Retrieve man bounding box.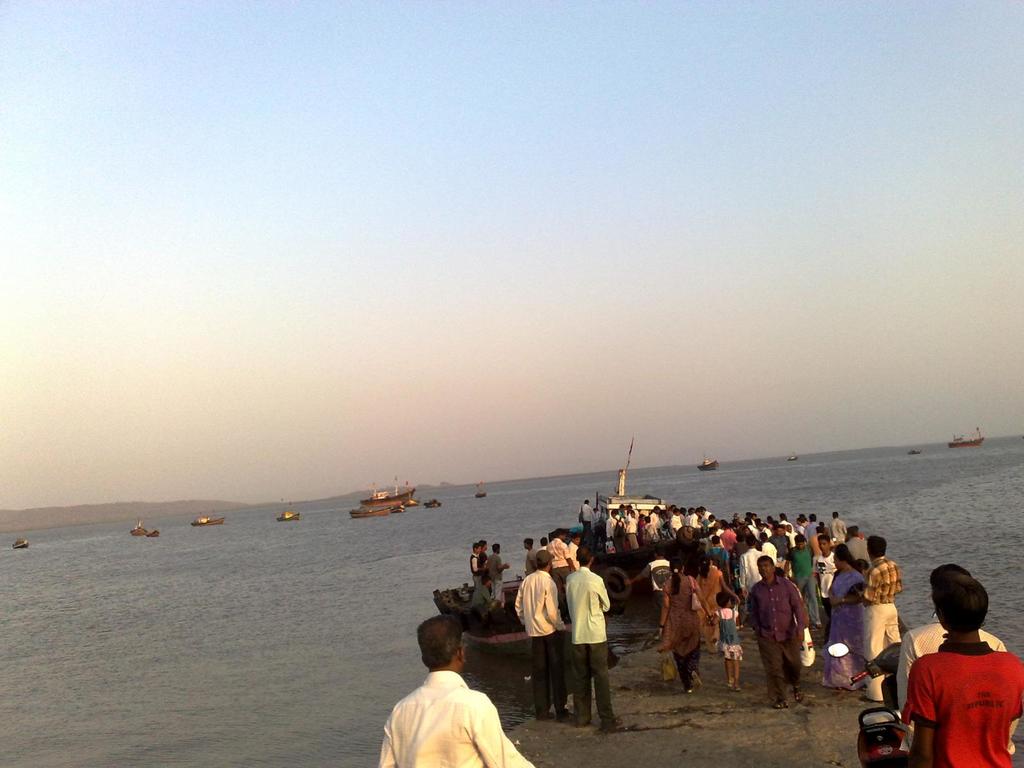
Bounding box: 899, 561, 1023, 767.
